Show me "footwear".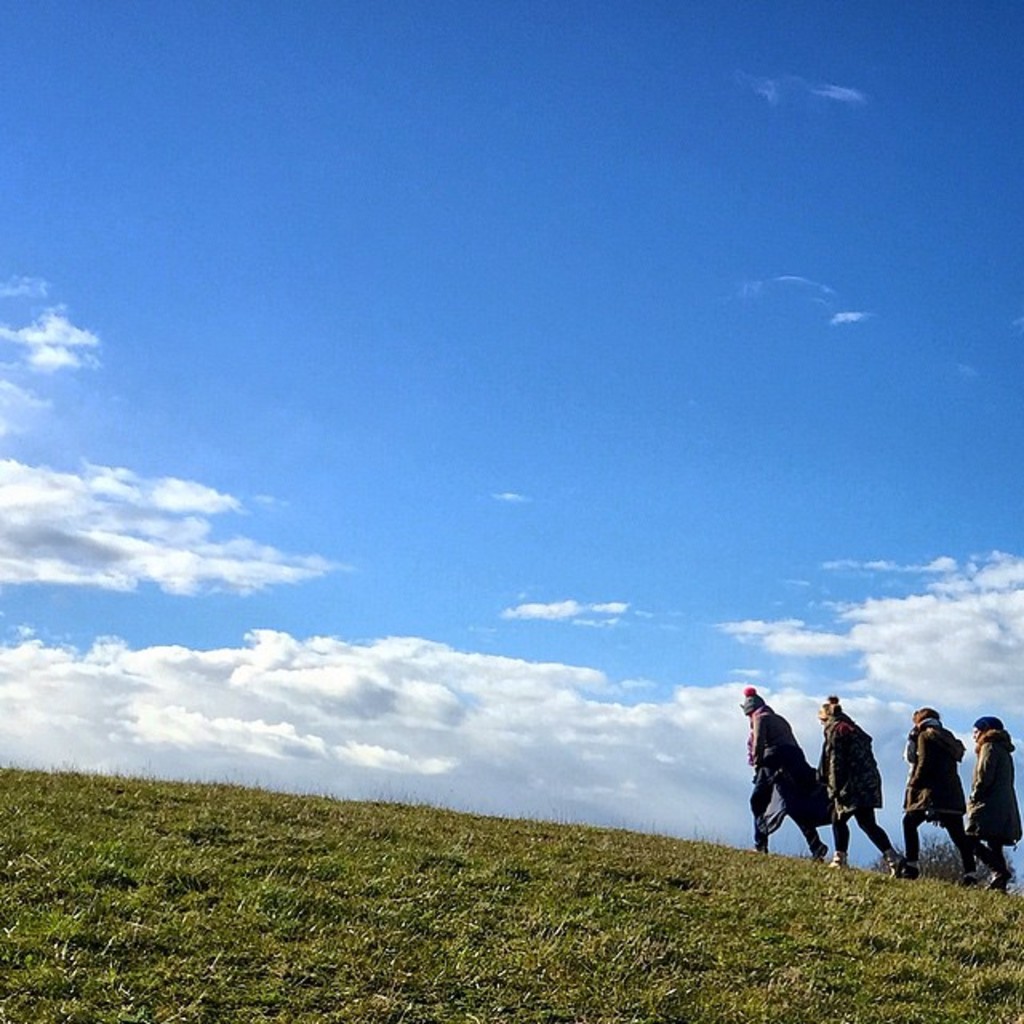
"footwear" is here: 994 870 1011 893.
